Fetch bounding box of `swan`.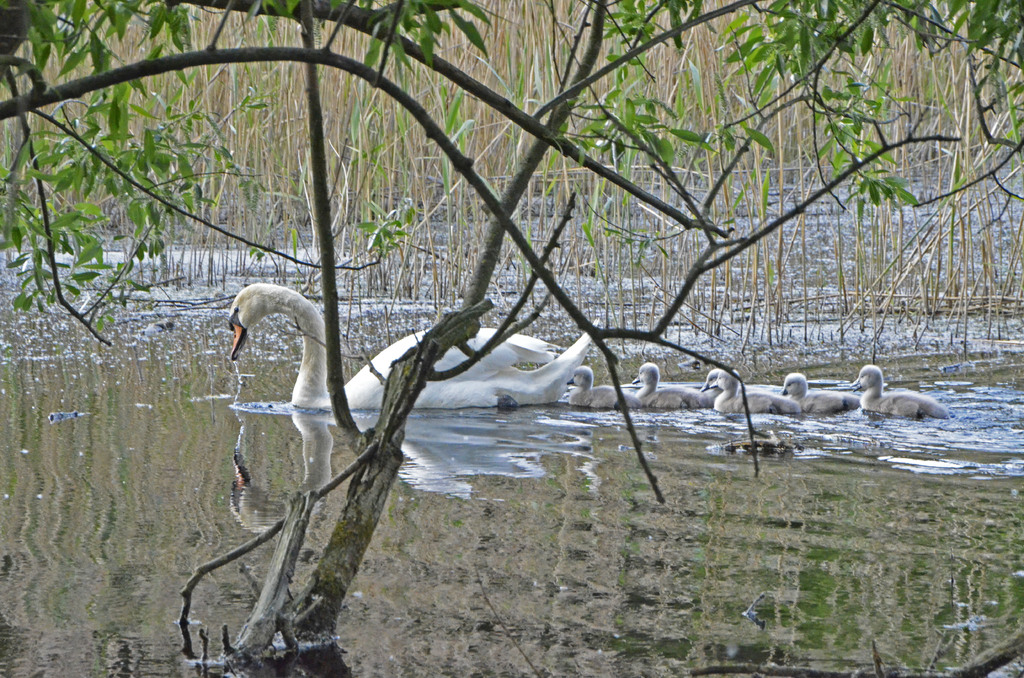
Bbox: (left=560, top=359, right=644, bottom=417).
